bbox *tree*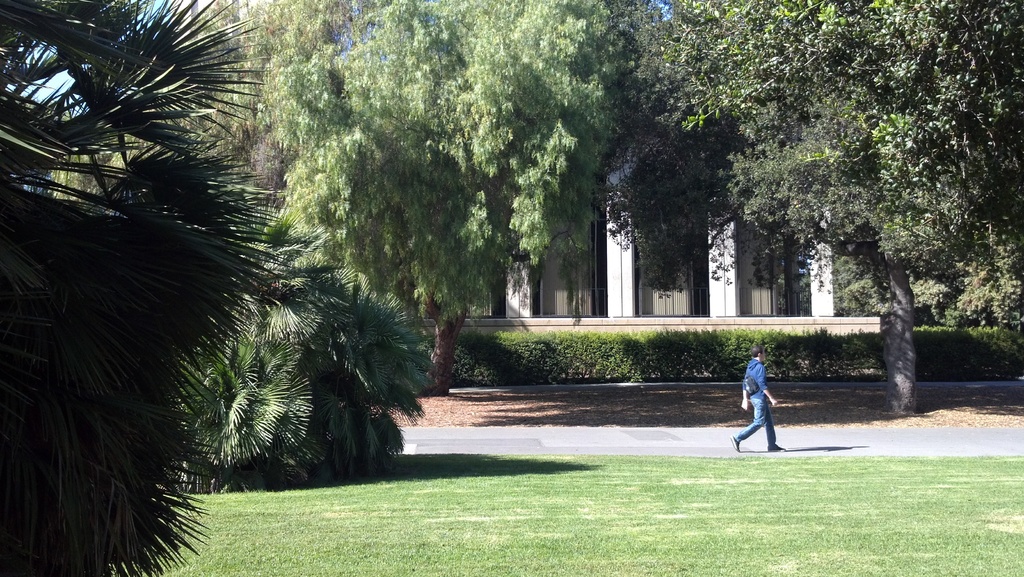
[x1=36, y1=0, x2=372, y2=227]
